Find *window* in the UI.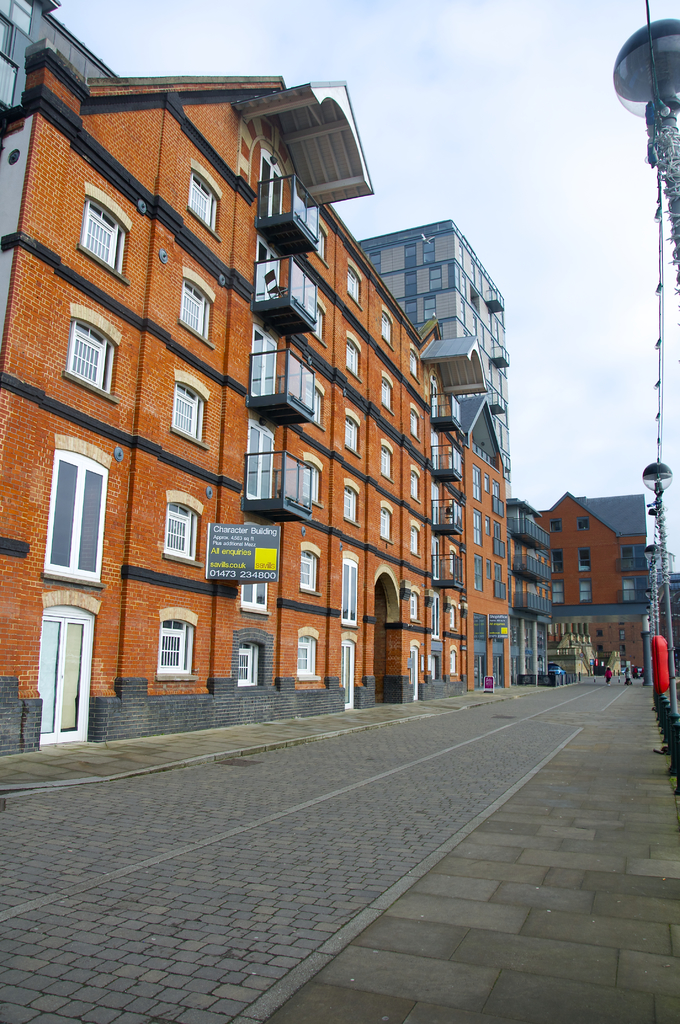
UI element at <region>334, 407, 364, 458</region>.
